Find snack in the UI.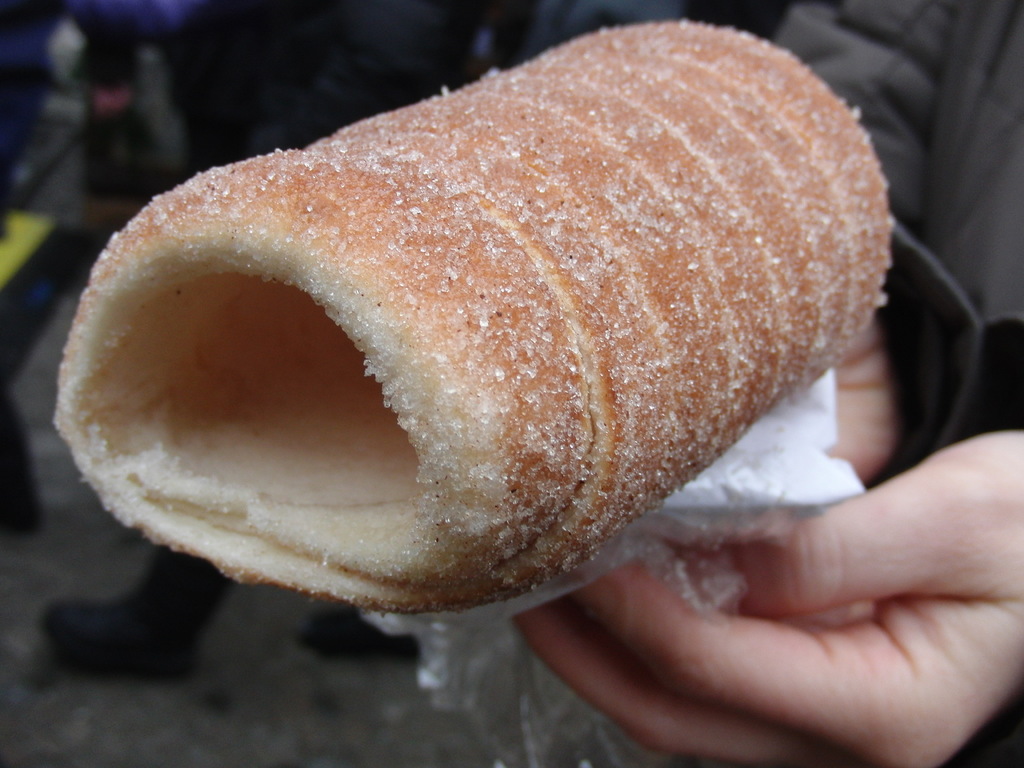
UI element at [left=62, top=16, right=905, bottom=617].
